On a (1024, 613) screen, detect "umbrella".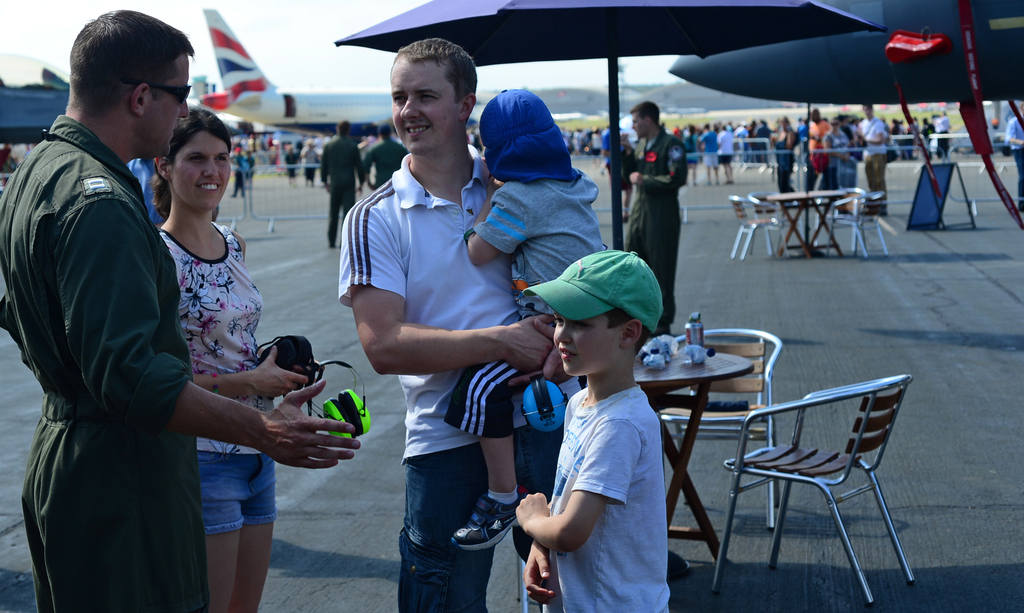
[333,0,887,251].
